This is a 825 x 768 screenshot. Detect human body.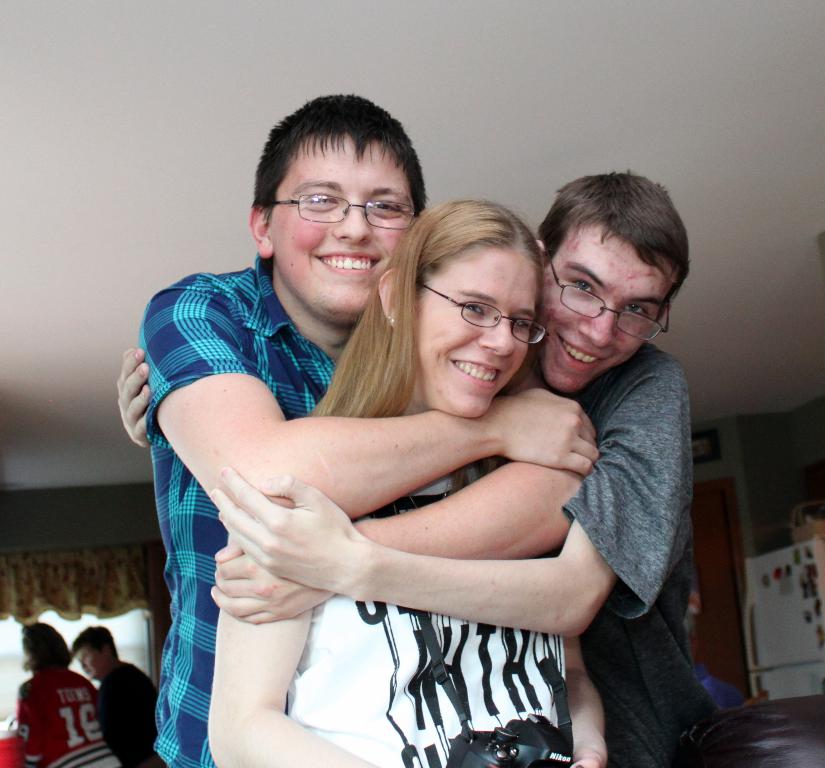
box(95, 651, 162, 767).
